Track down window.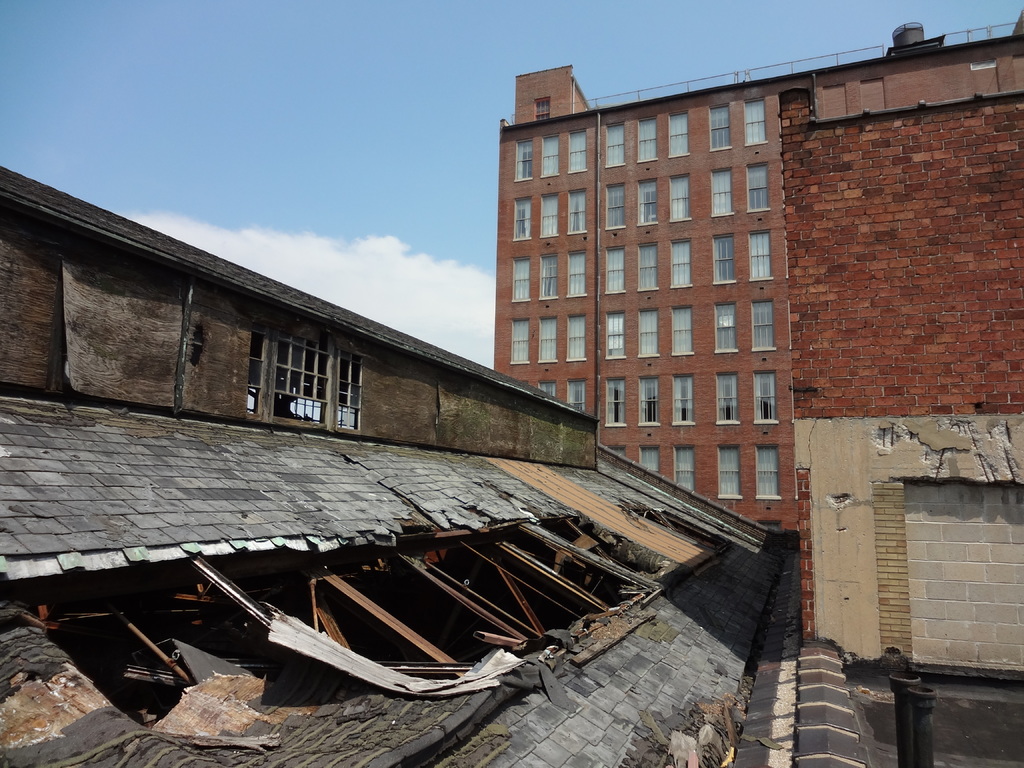
Tracked to (left=513, top=255, right=529, bottom=300).
